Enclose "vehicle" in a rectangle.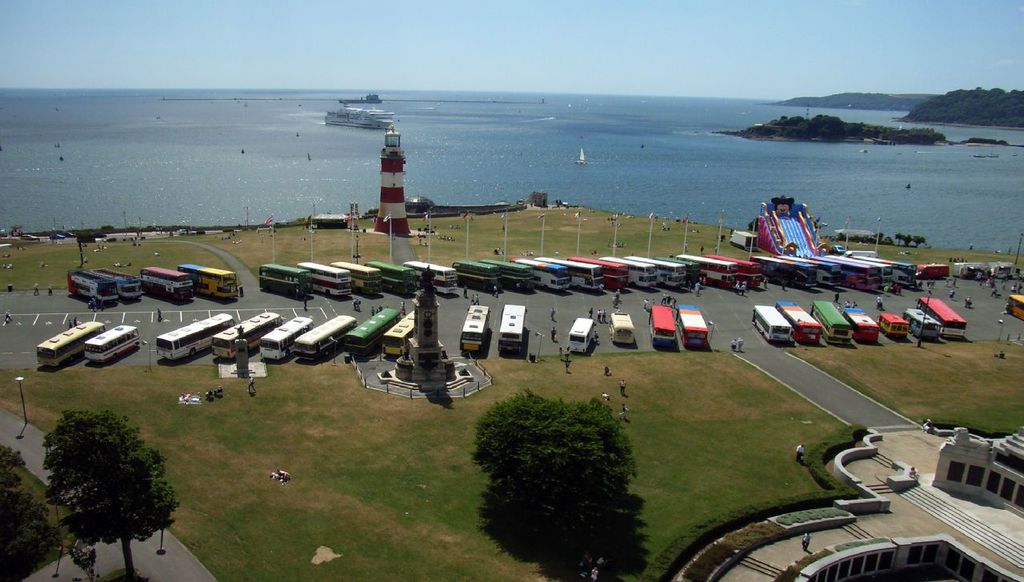
[left=682, top=305, right=707, bottom=350].
